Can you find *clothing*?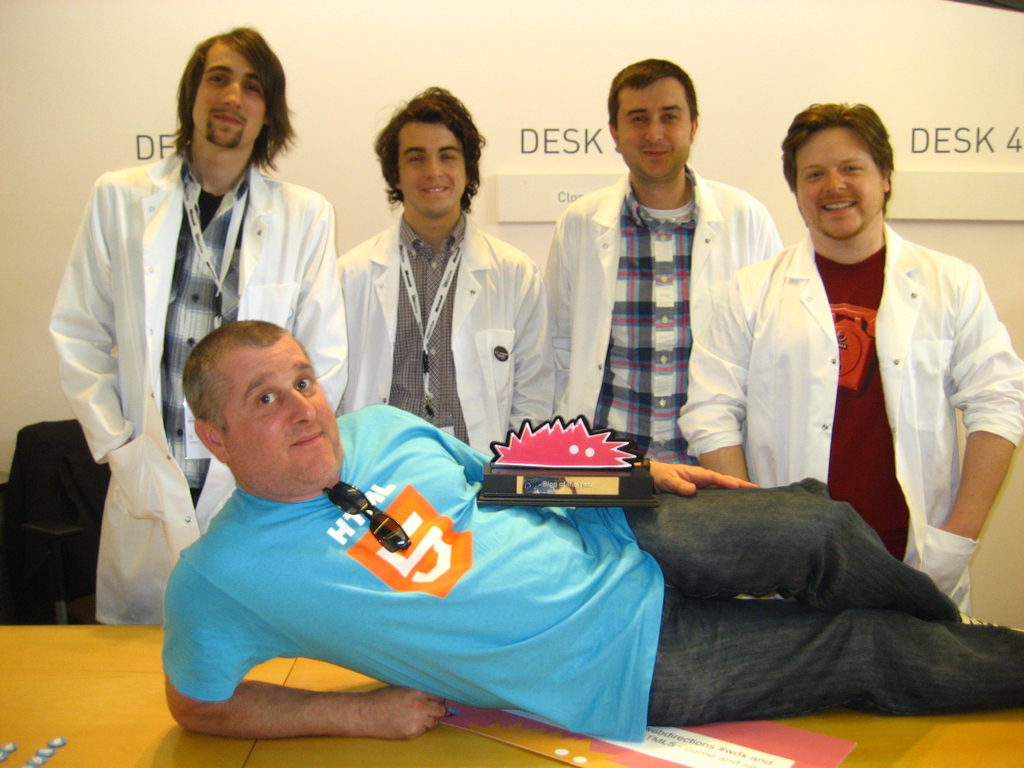
Yes, bounding box: BBox(159, 399, 1023, 746).
